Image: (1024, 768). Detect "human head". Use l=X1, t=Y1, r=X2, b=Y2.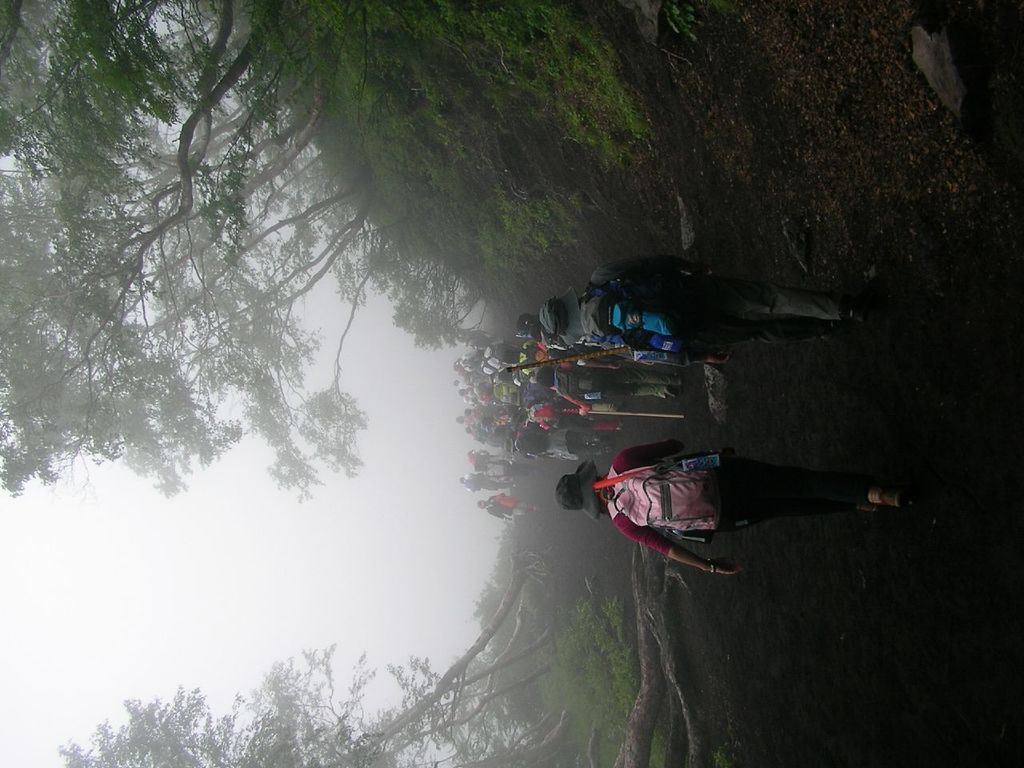
l=555, t=475, r=593, b=506.
